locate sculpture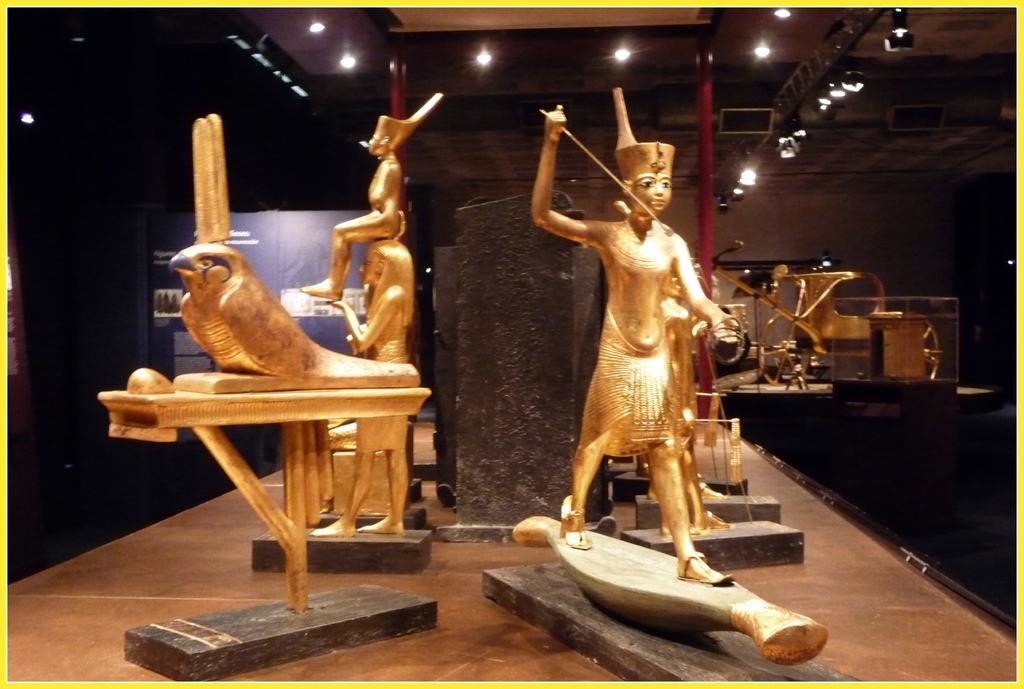
538,85,840,678
